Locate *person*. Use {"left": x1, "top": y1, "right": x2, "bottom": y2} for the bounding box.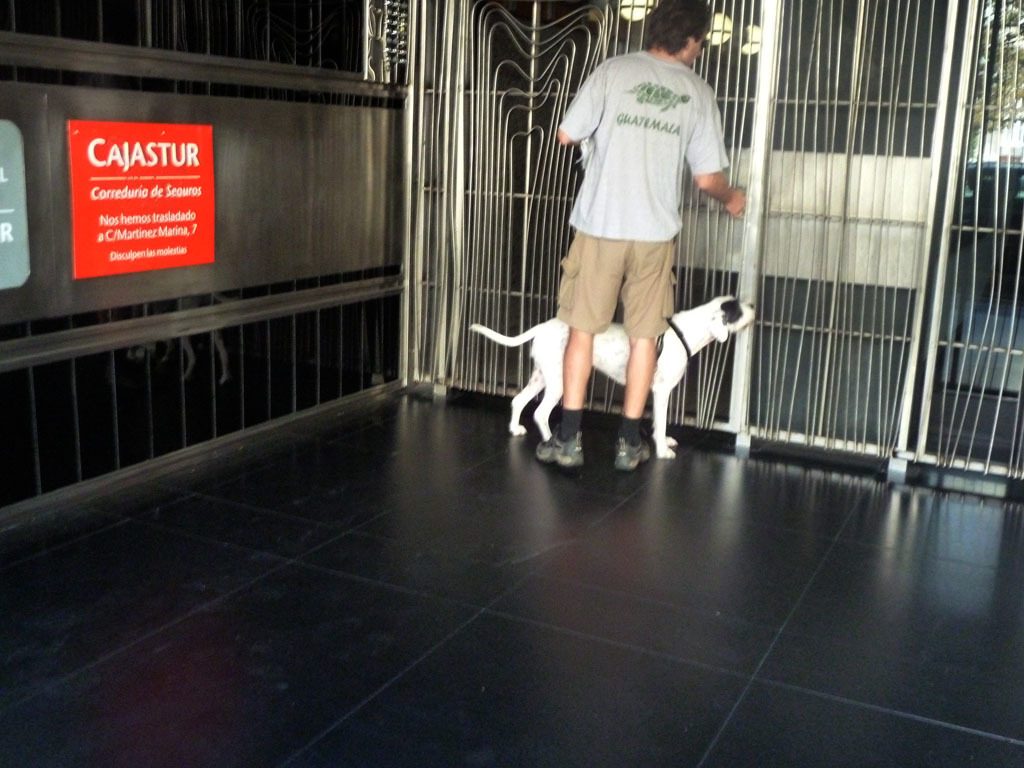
{"left": 538, "top": 0, "right": 751, "bottom": 472}.
